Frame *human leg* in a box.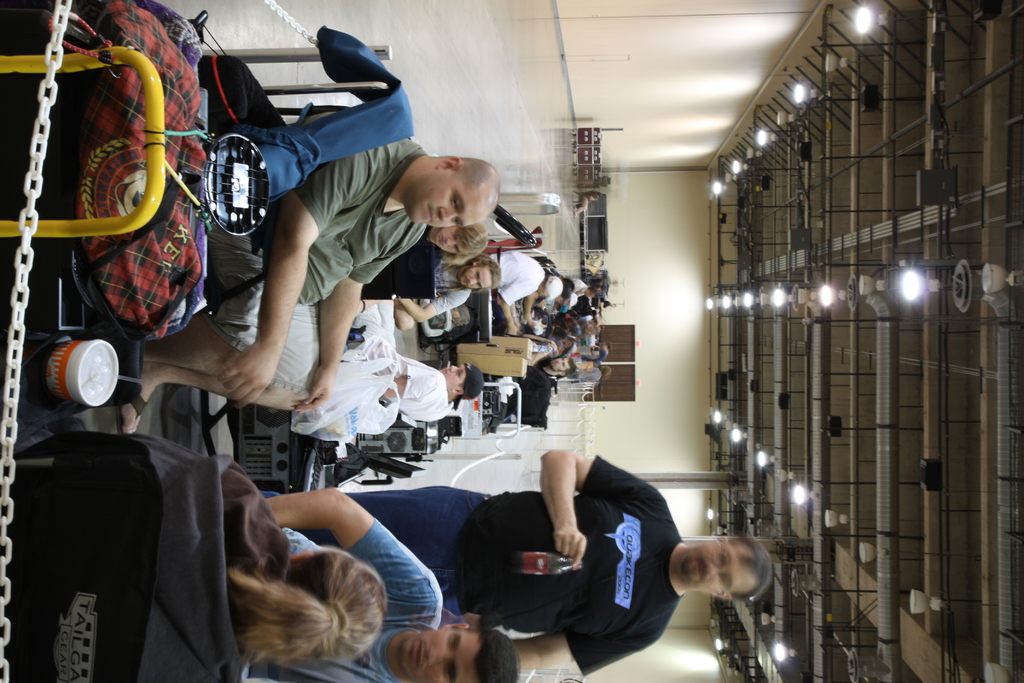
[146,226,310,385].
